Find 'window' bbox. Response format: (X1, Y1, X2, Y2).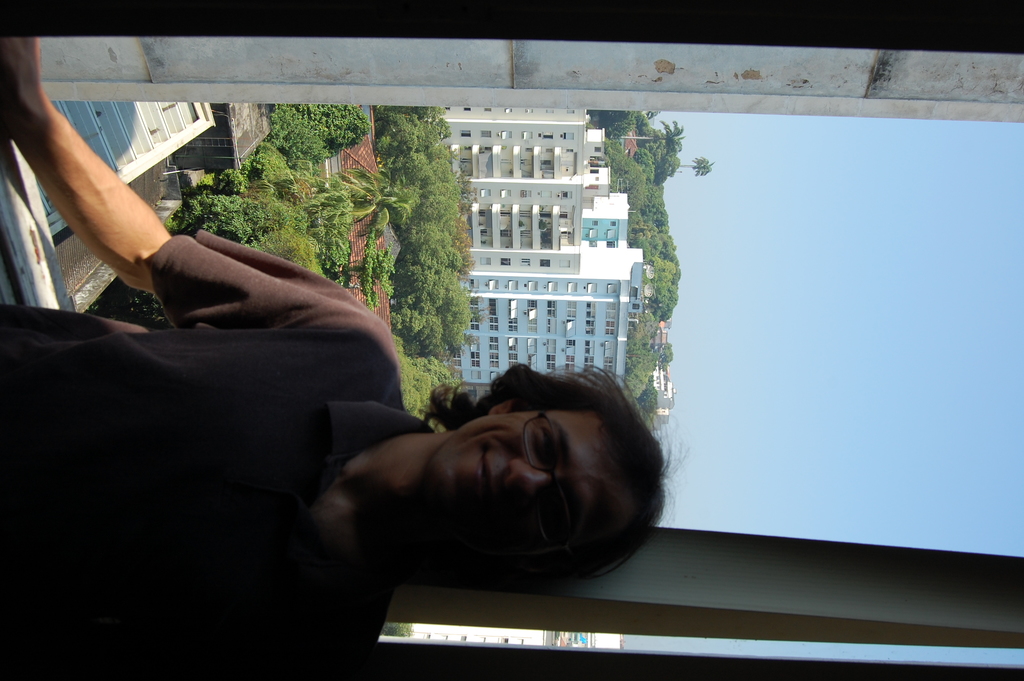
(547, 298, 555, 316).
